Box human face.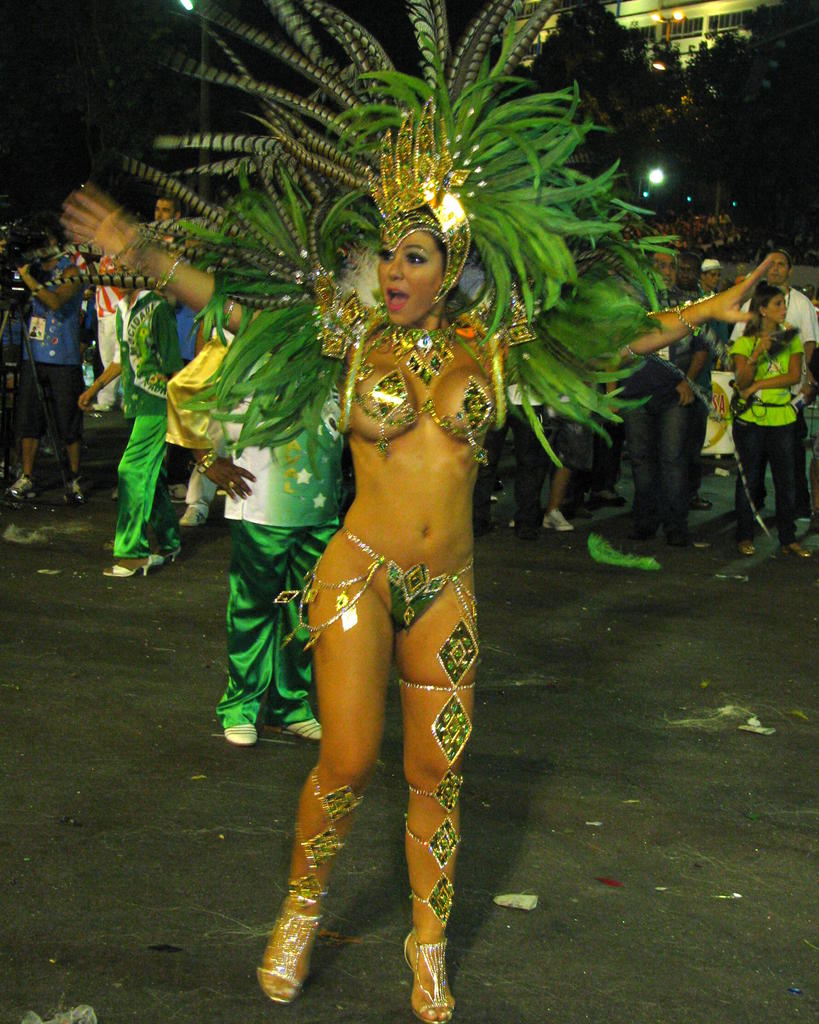
<region>656, 251, 679, 287</region>.
